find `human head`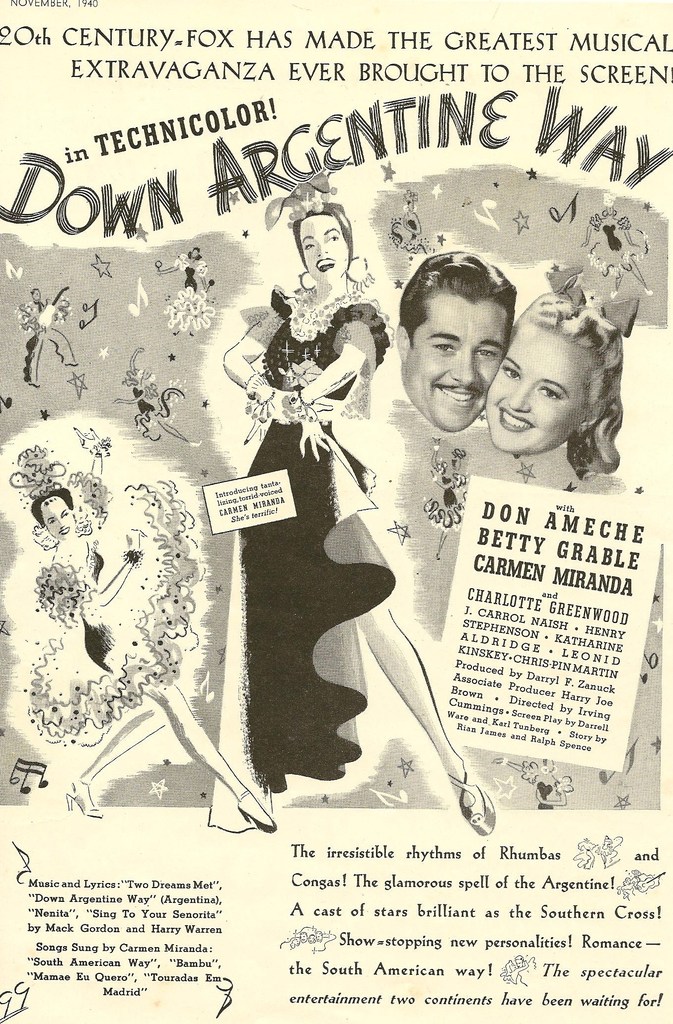
l=294, t=205, r=352, b=285
